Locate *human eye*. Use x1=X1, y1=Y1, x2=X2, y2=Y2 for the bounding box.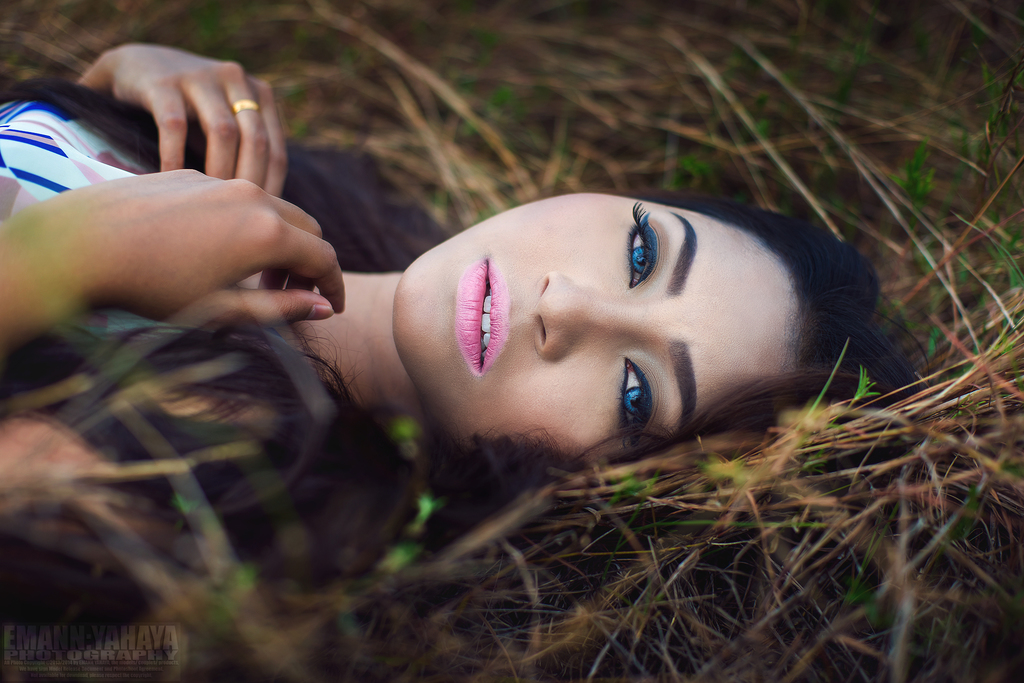
x1=601, y1=358, x2=653, y2=448.
